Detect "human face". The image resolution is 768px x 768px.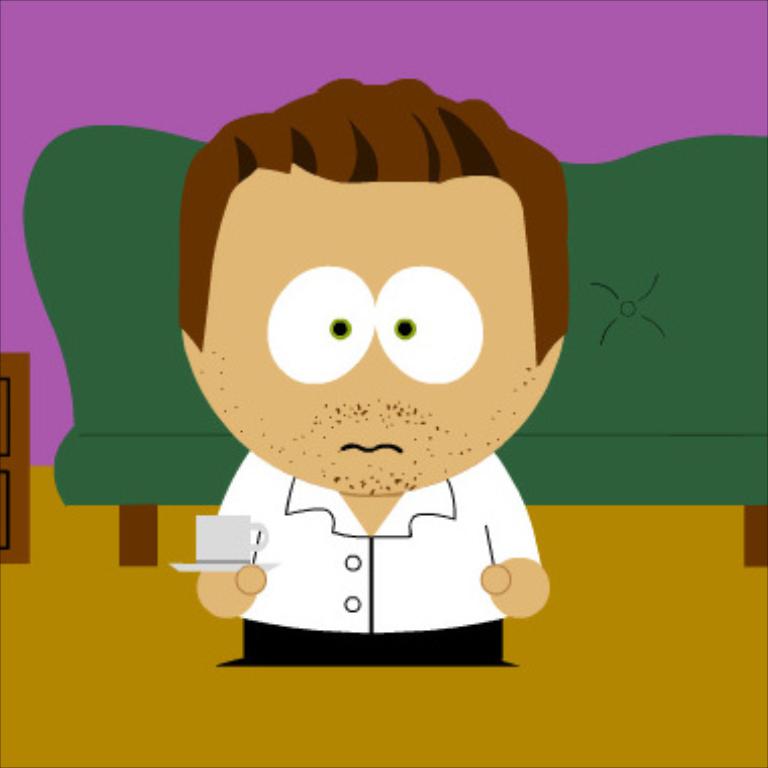
x1=180, y1=180, x2=552, y2=497.
